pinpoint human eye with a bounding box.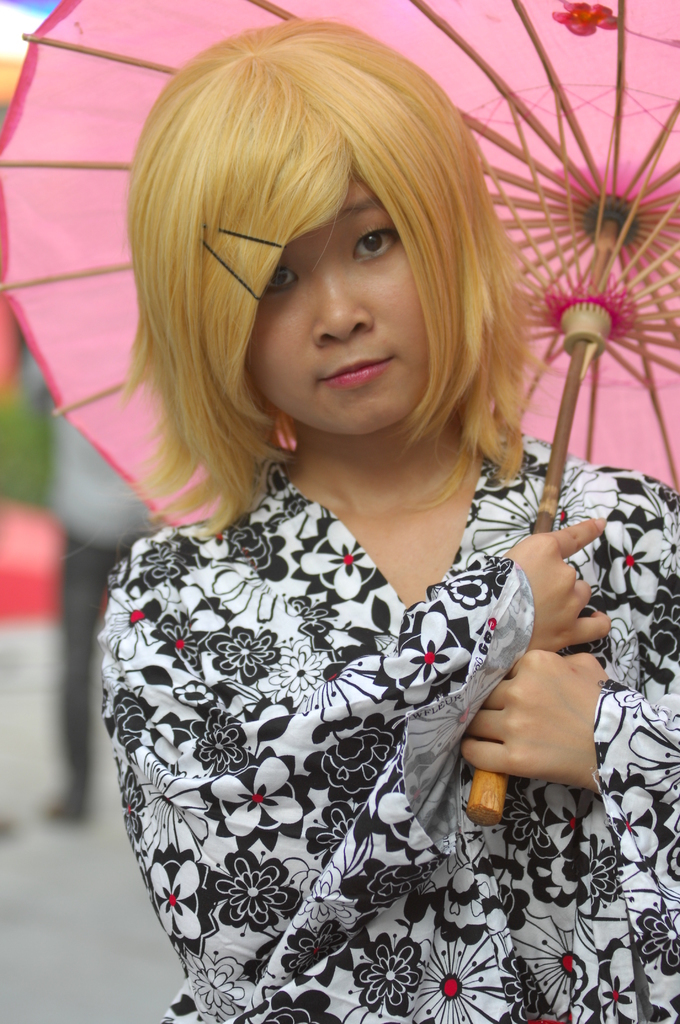
(x1=264, y1=261, x2=303, y2=296).
